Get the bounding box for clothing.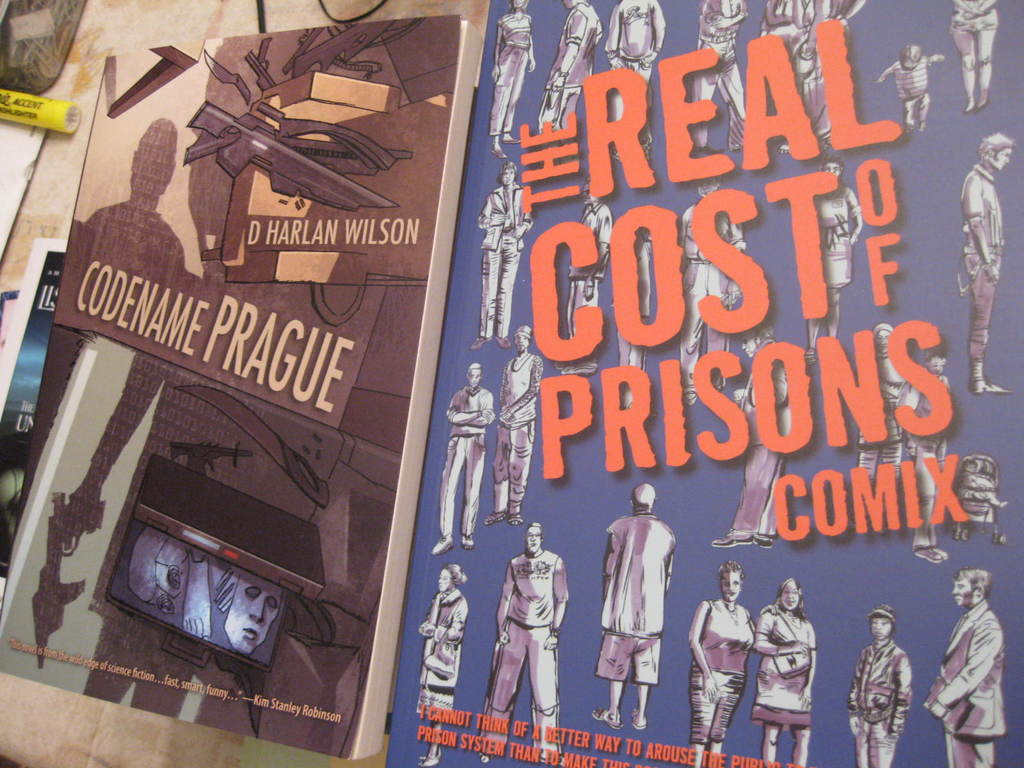
locate(608, 0, 665, 141).
